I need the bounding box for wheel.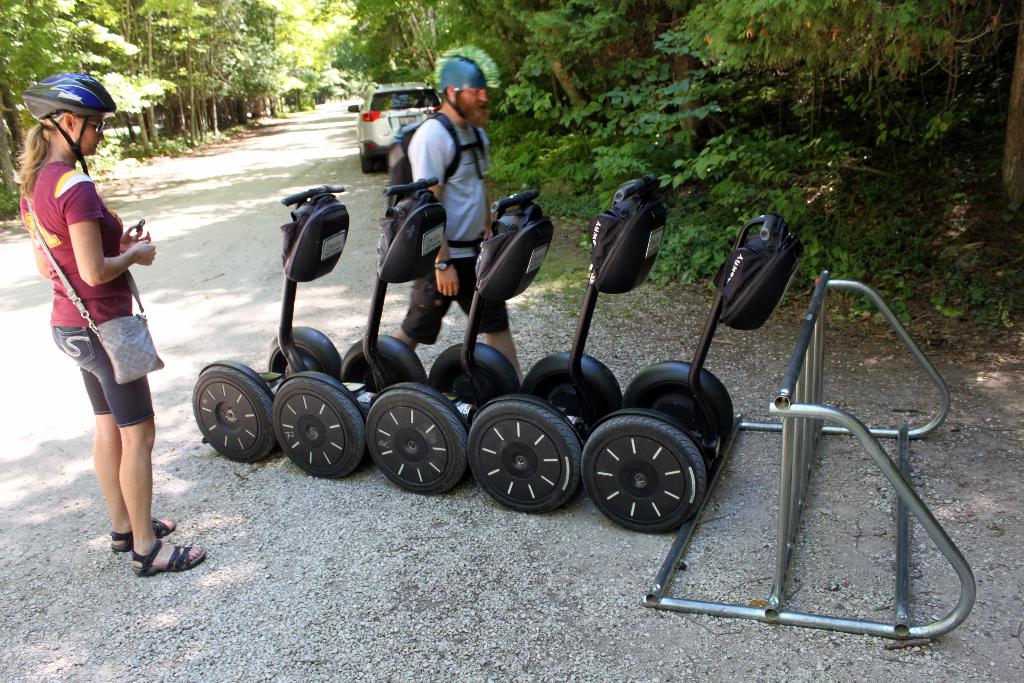
Here it is: 596,412,730,542.
